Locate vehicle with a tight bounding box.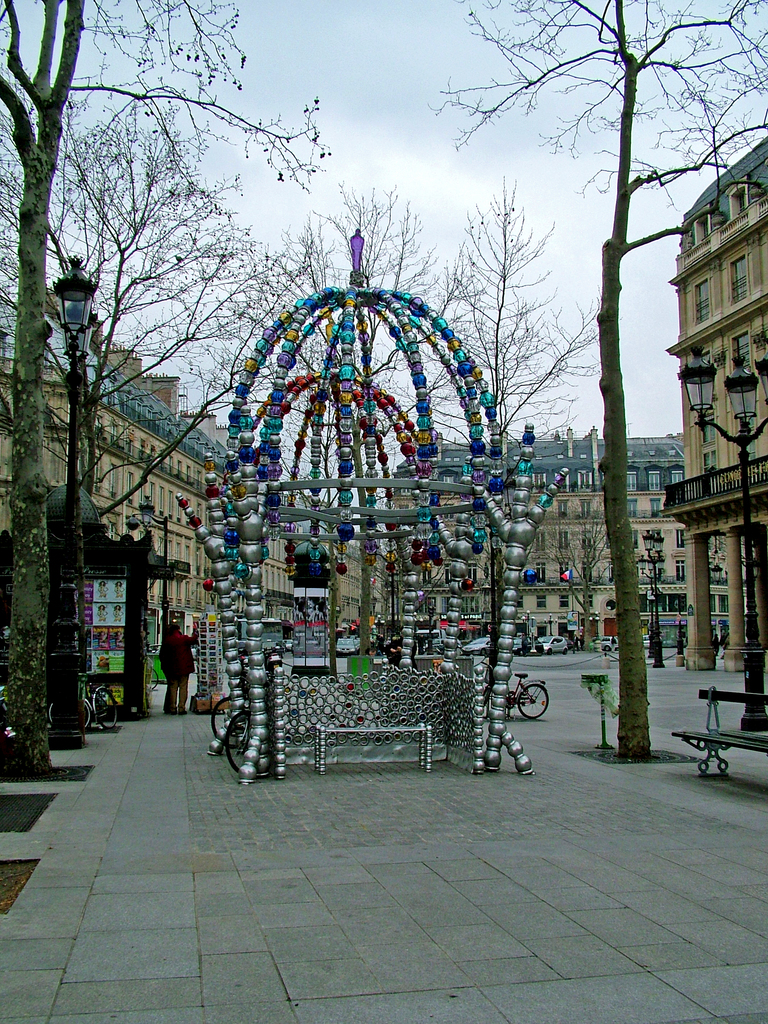
box=[543, 631, 572, 657].
